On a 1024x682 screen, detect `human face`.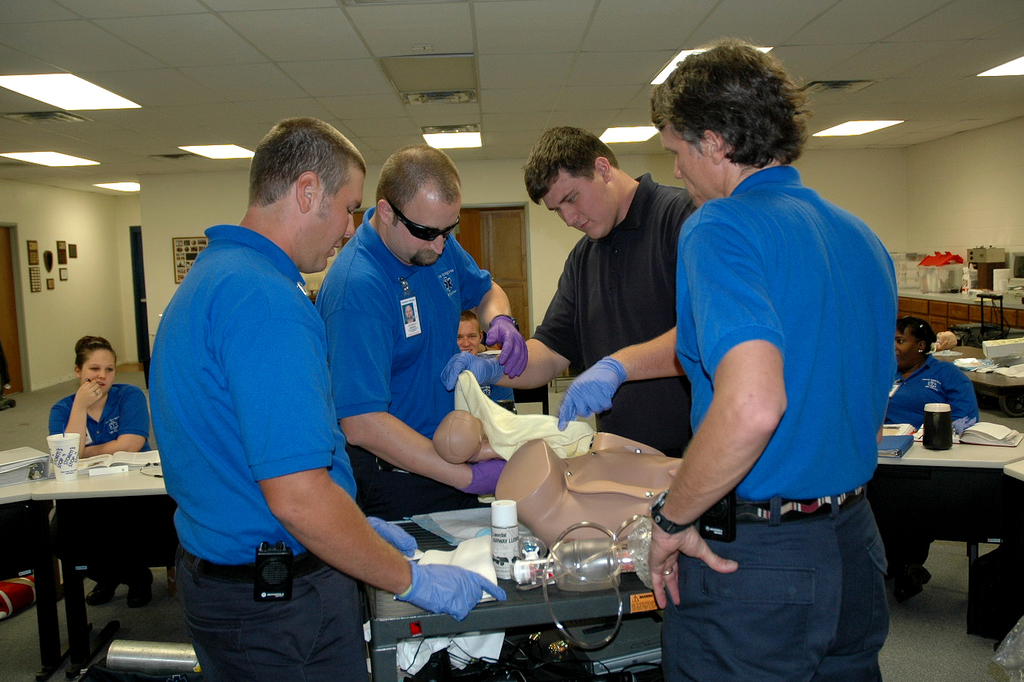
454 317 480 350.
